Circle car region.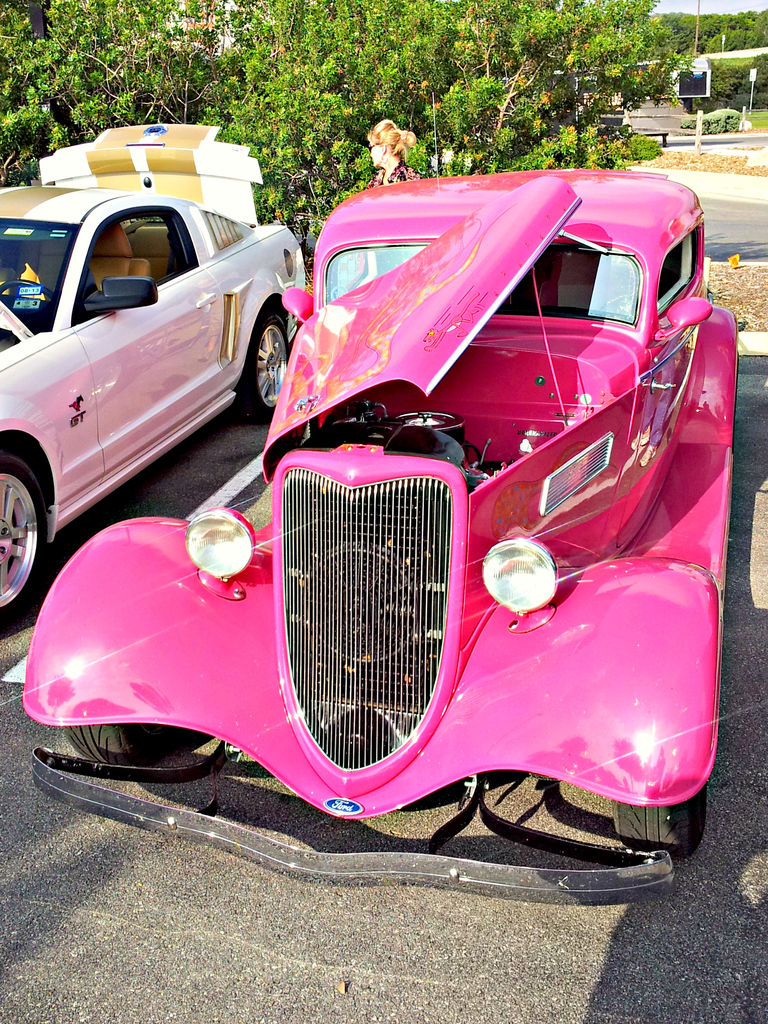
Region: select_region(25, 168, 737, 910).
